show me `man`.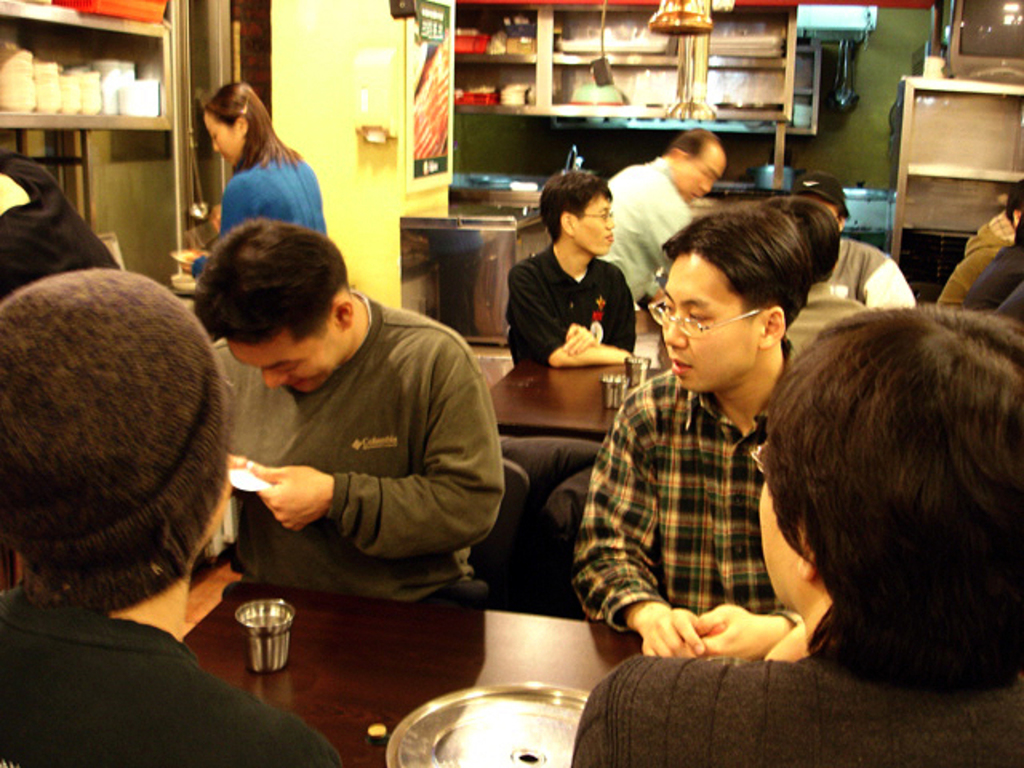
`man` is here: (x1=603, y1=128, x2=726, y2=309).
